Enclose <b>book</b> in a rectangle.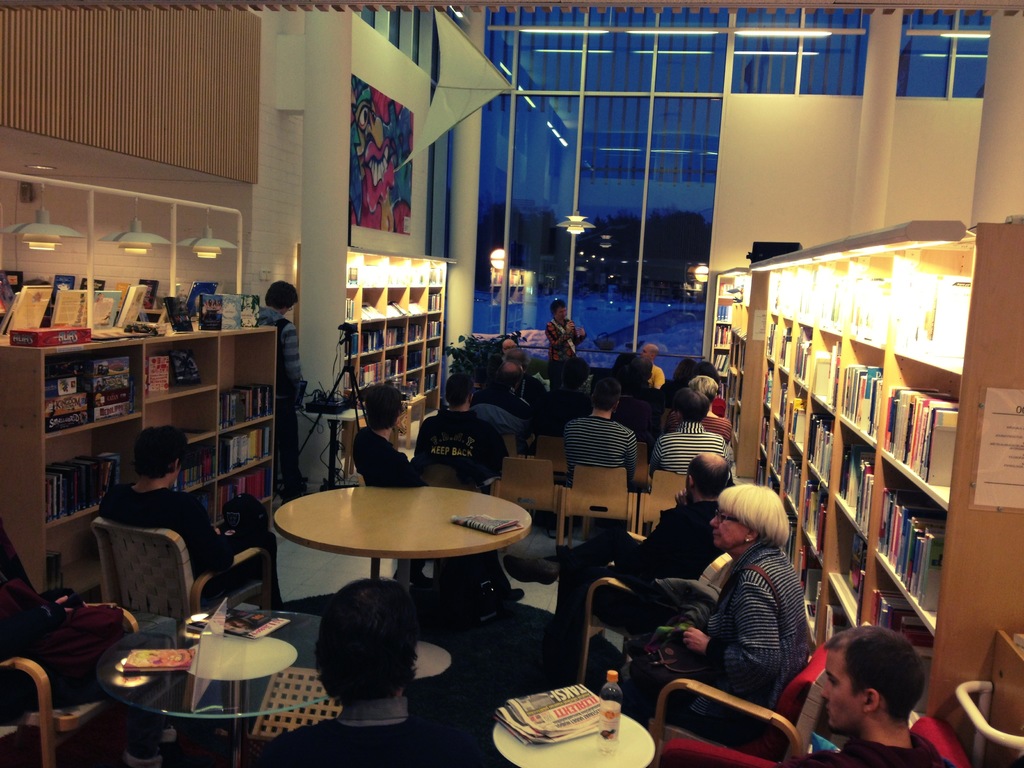
bbox=[44, 285, 91, 337].
